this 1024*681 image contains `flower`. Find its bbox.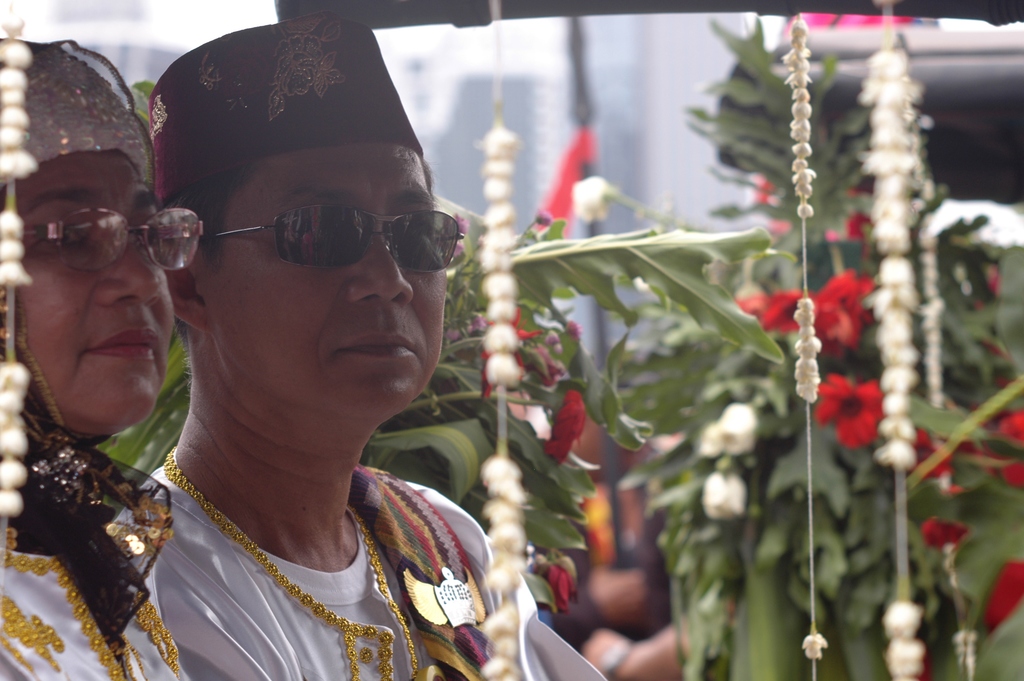
750,174,880,264.
